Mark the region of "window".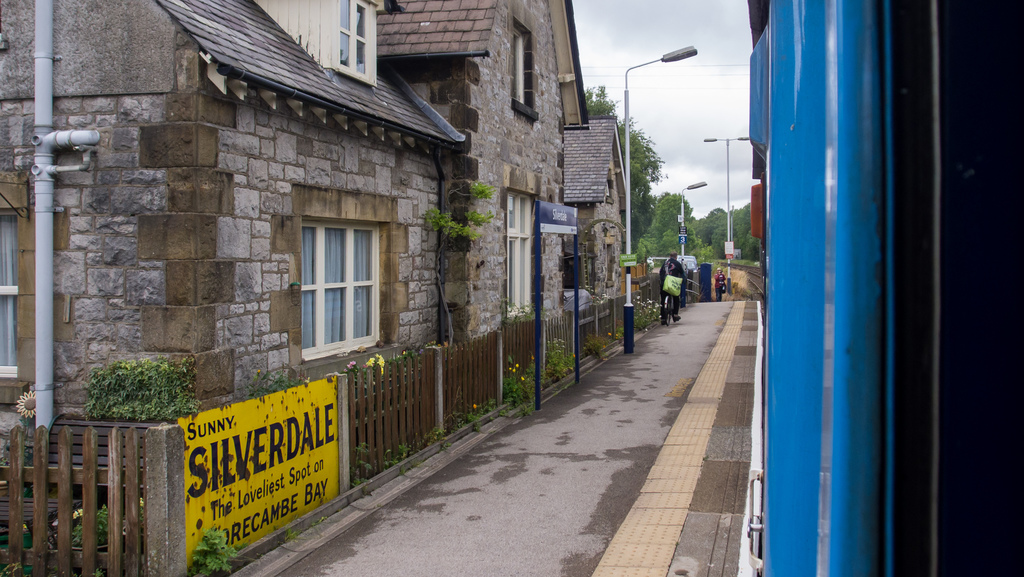
Region: (336,0,376,80).
